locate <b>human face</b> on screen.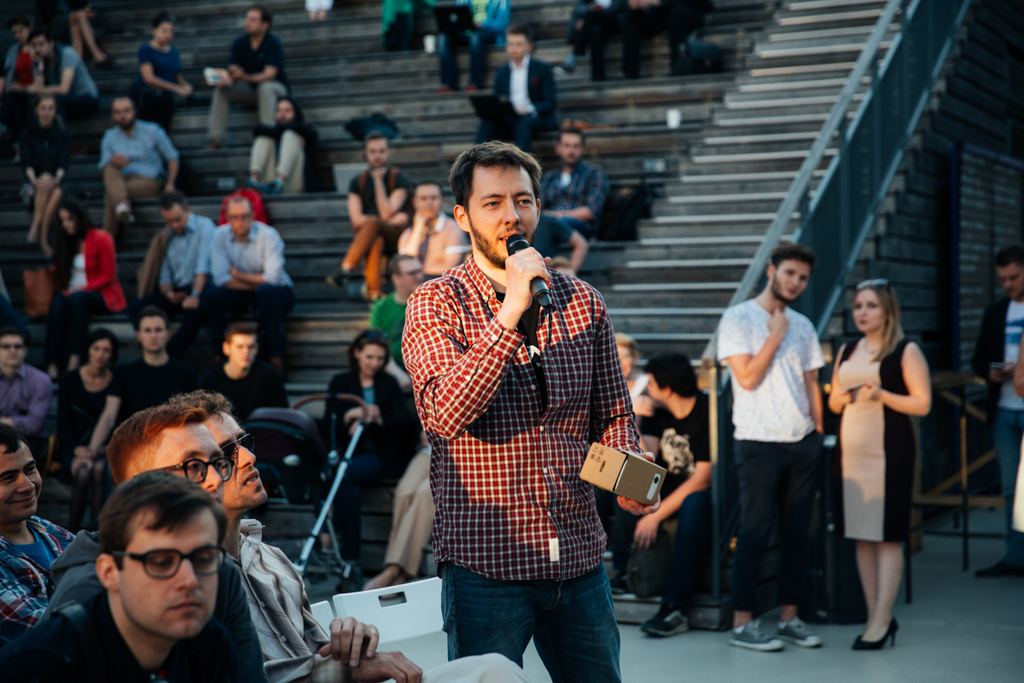
On screen at (139, 312, 168, 352).
